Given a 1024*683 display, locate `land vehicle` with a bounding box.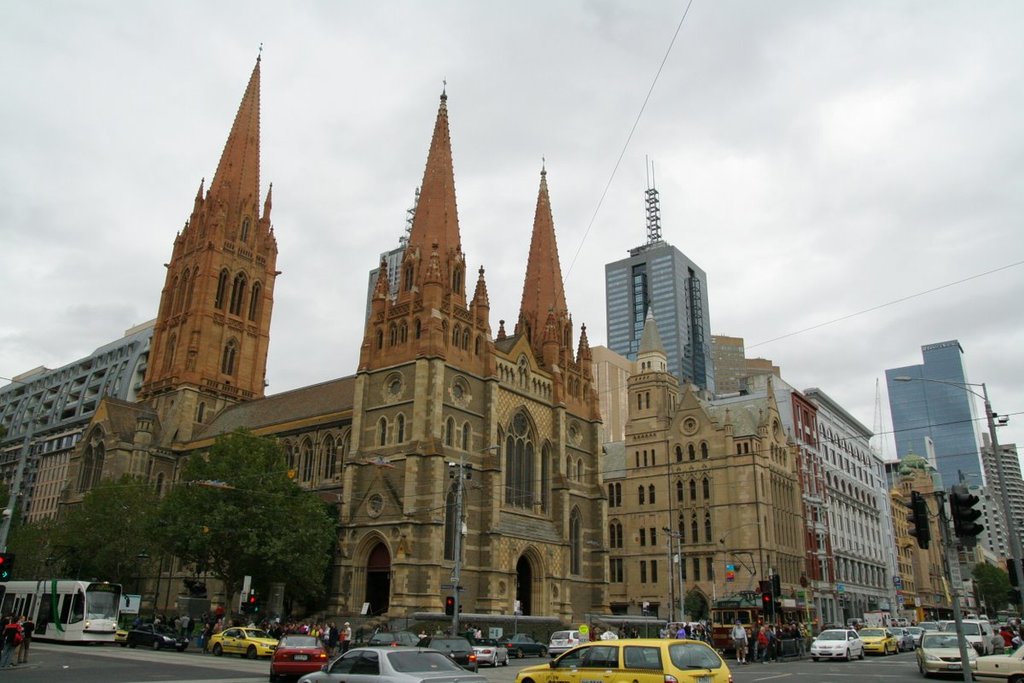
Located: Rect(974, 643, 1023, 682).
